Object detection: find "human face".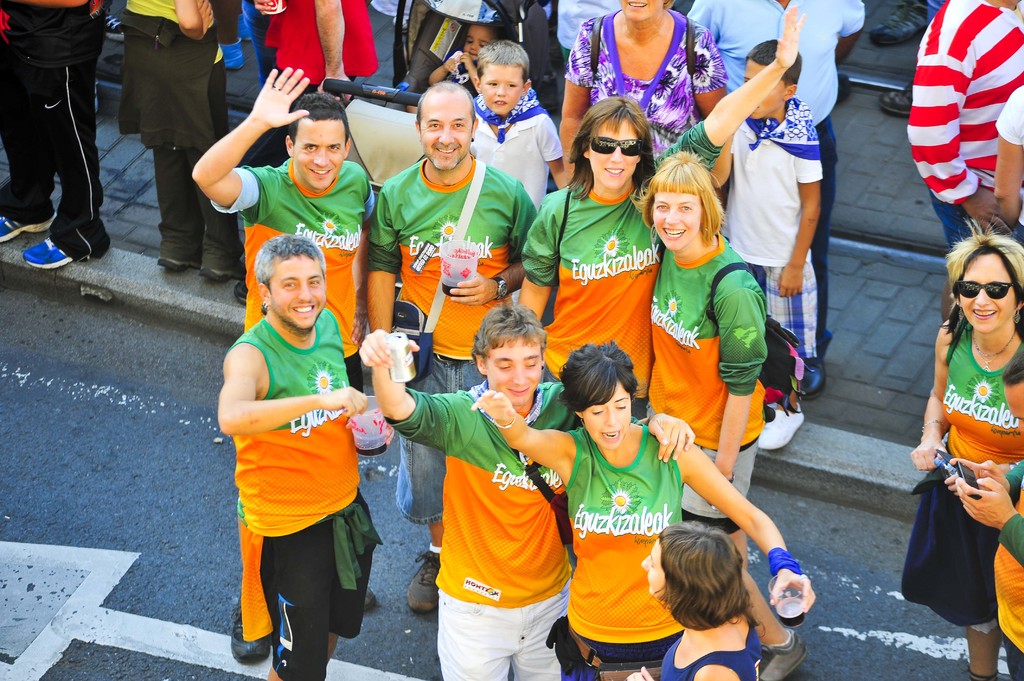
[653, 186, 703, 246].
